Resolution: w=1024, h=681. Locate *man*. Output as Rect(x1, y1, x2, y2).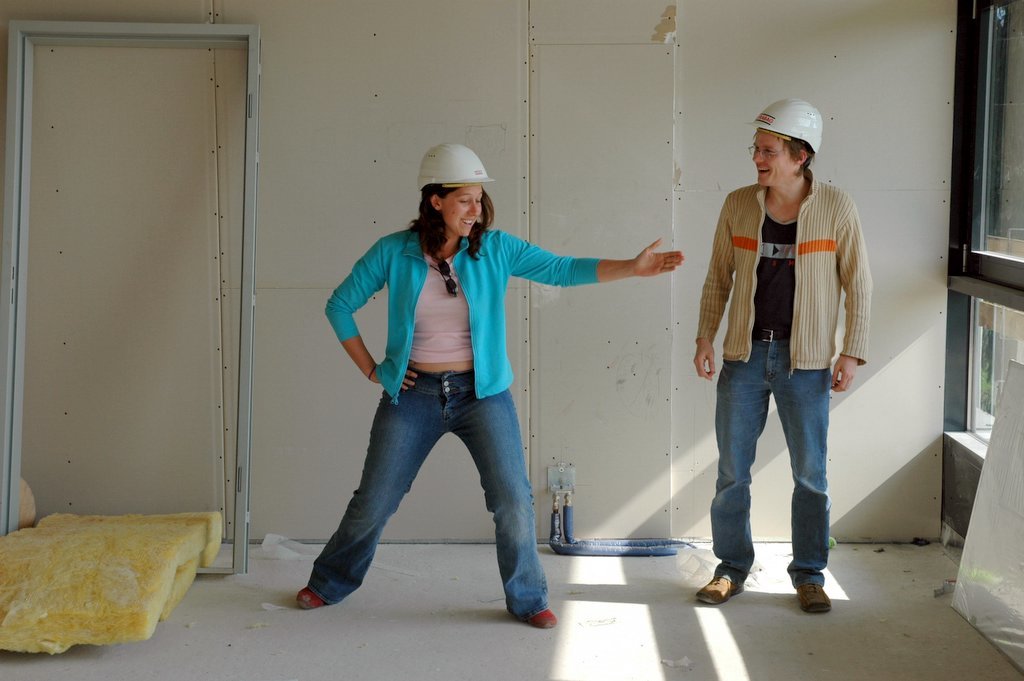
Rect(686, 107, 874, 599).
